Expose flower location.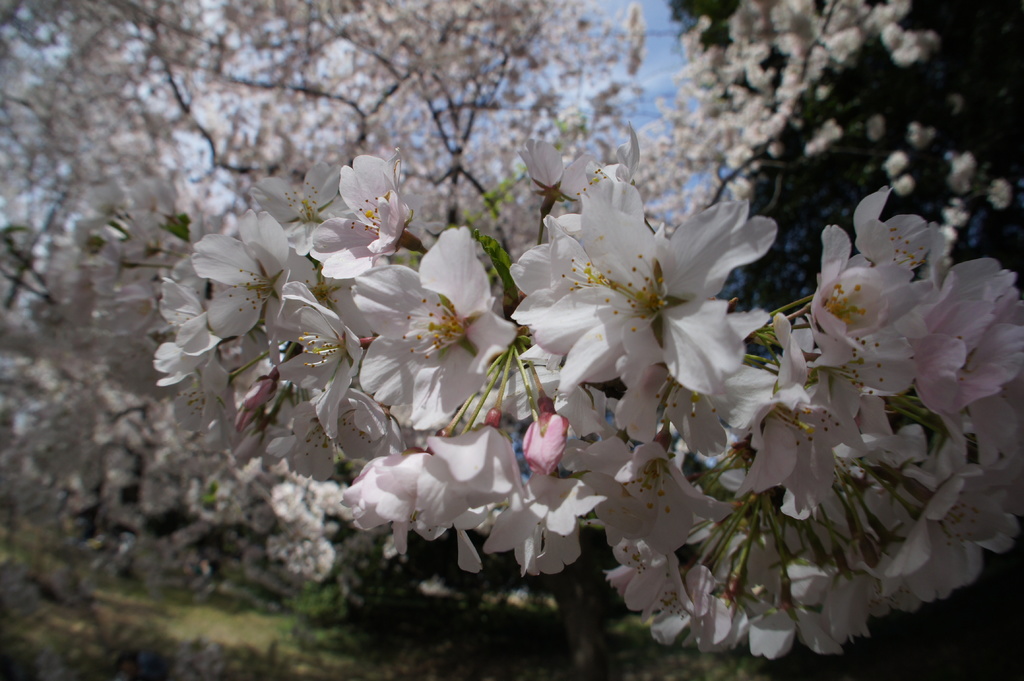
Exposed at bbox=(518, 152, 787, 422).
